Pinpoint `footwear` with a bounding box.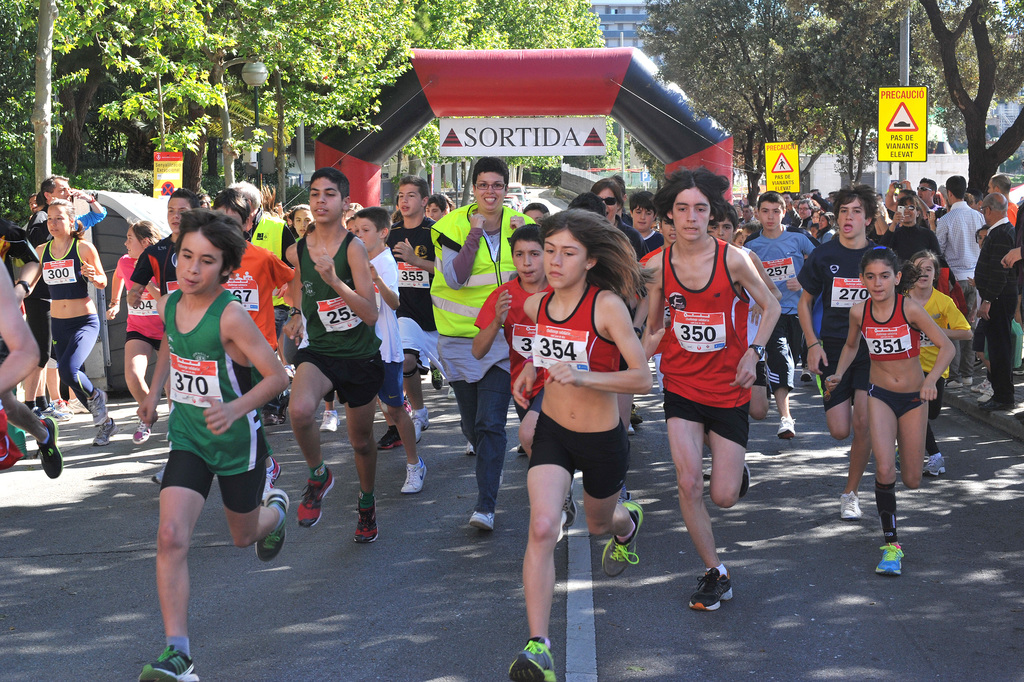
<bbox>69, 399, 94, 417</bbox>.
